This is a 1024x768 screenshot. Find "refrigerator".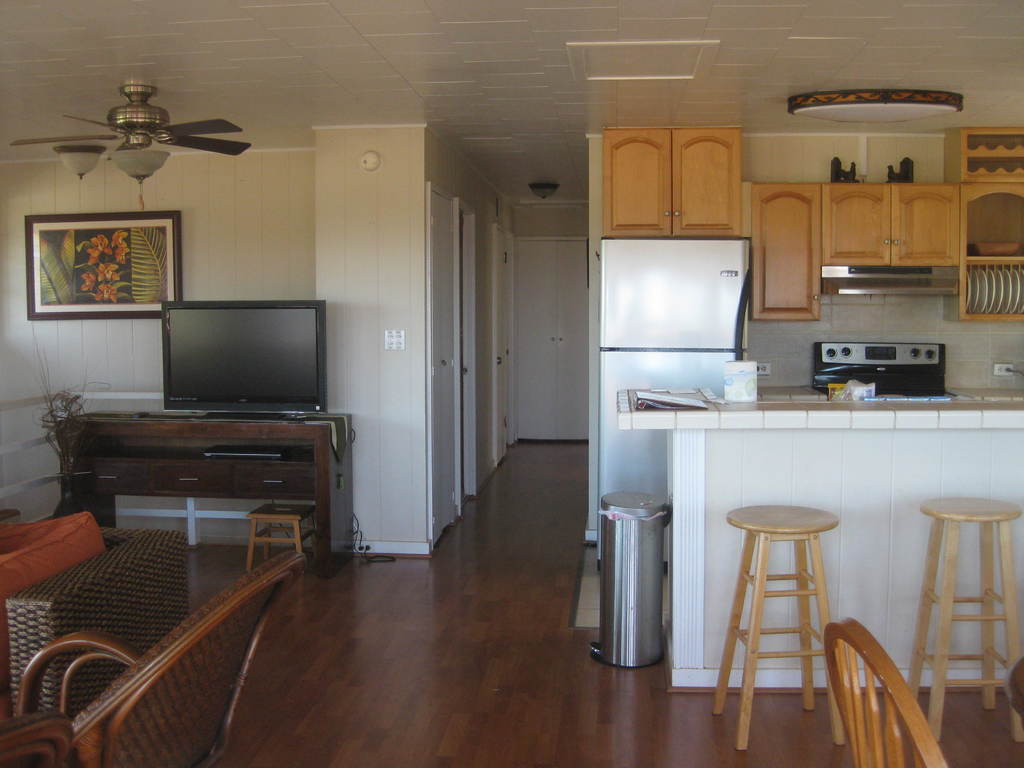
Bounding box: x1=596 y1=233 x2=751 y2=571.
